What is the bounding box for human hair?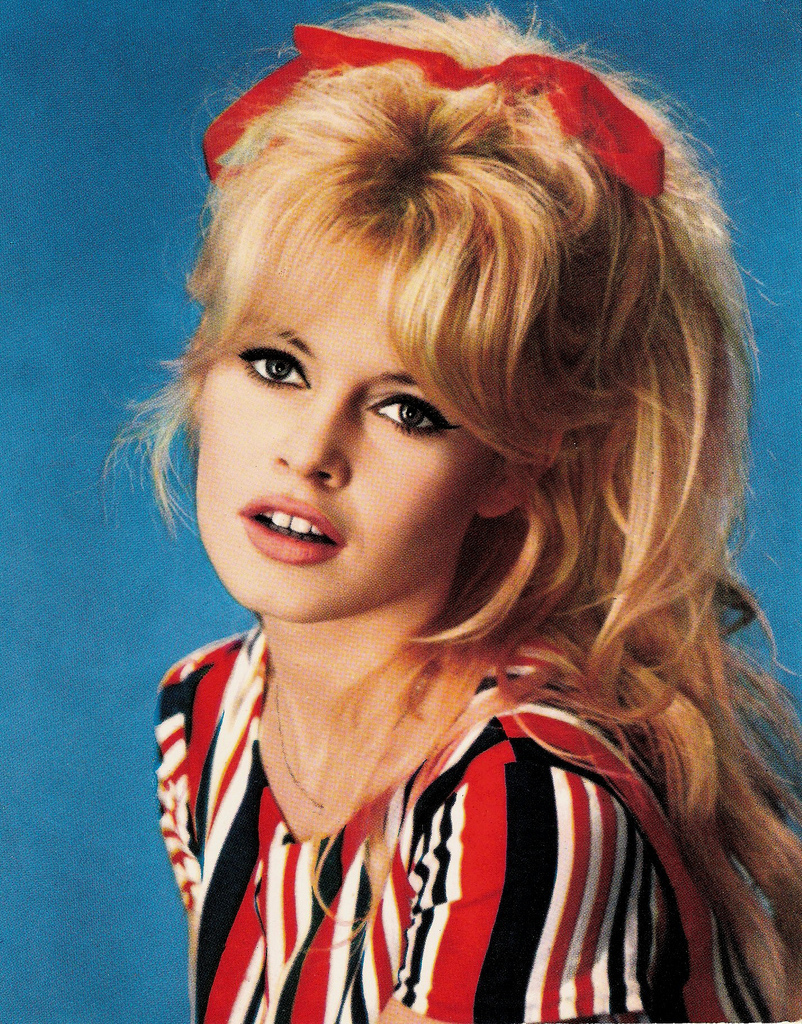
box=[81, 0, 801, 1016].
